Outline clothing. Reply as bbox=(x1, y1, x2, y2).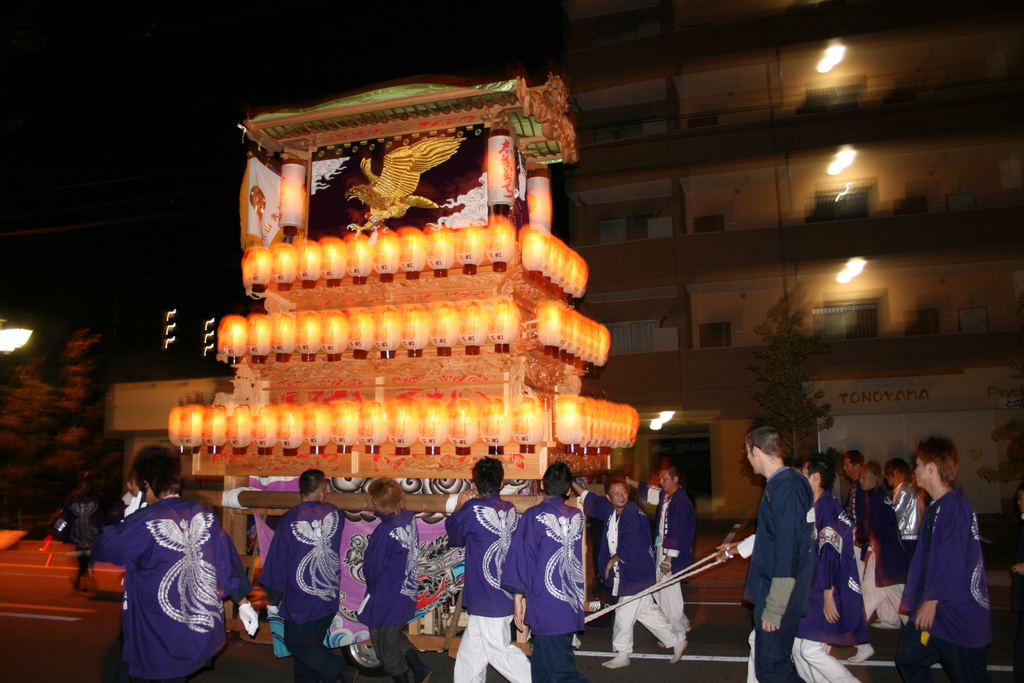
bbox=(744, 466, 820, 682).
